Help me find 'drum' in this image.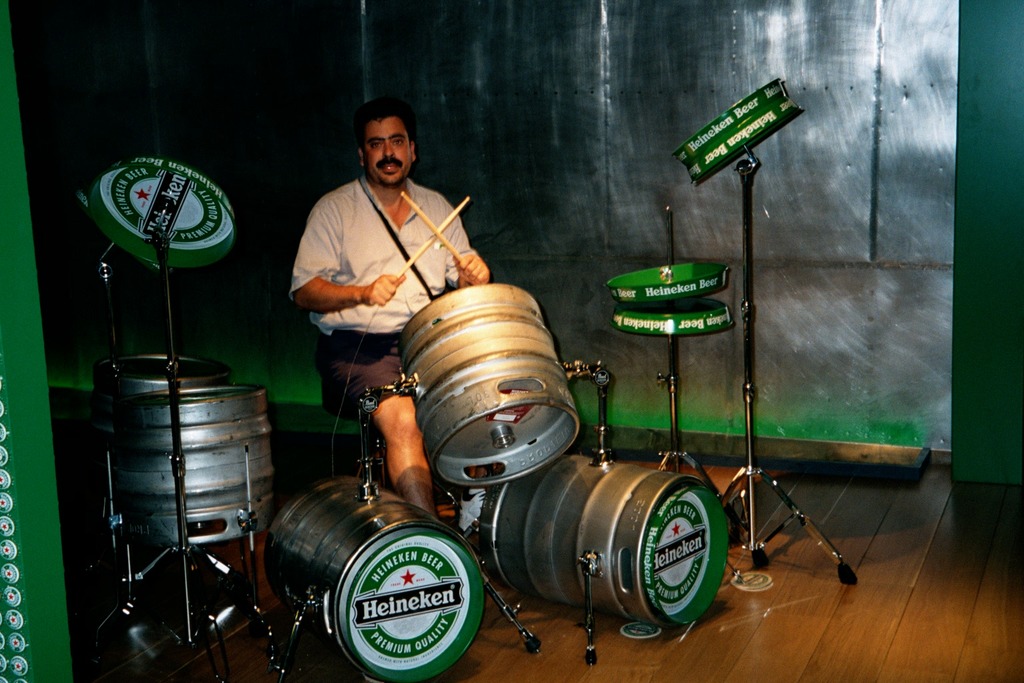
Found it: x1=261, y1=473, x2=486, y2=675.
